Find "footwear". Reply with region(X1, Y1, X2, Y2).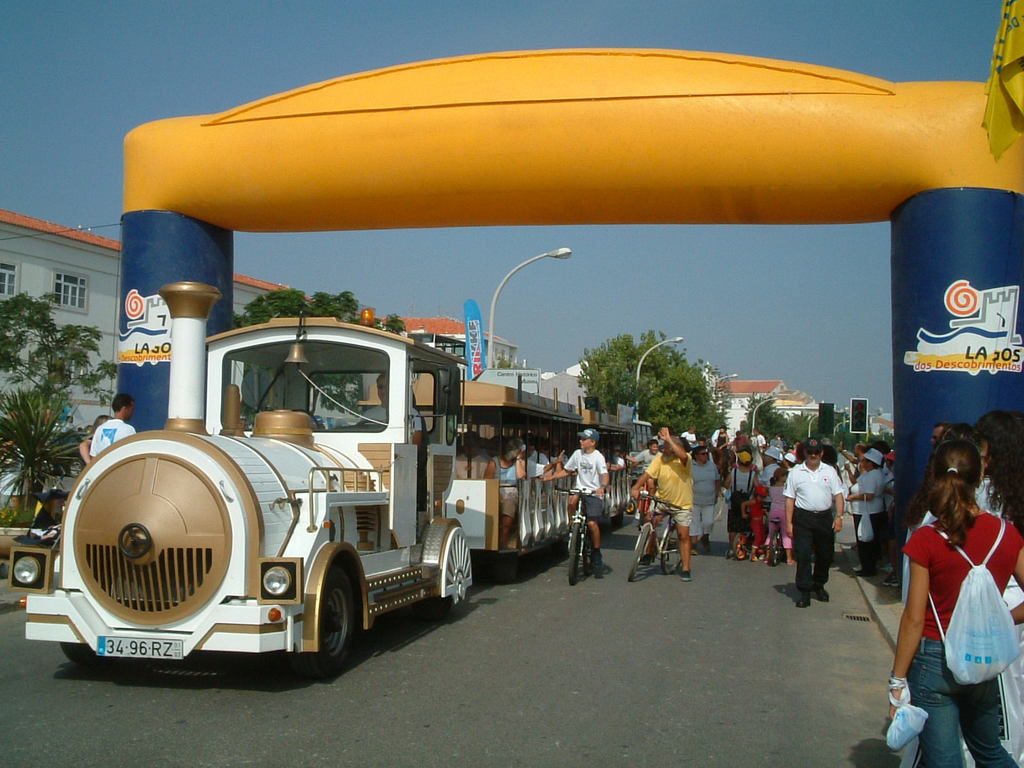
region(752, 544, 757, 559).
